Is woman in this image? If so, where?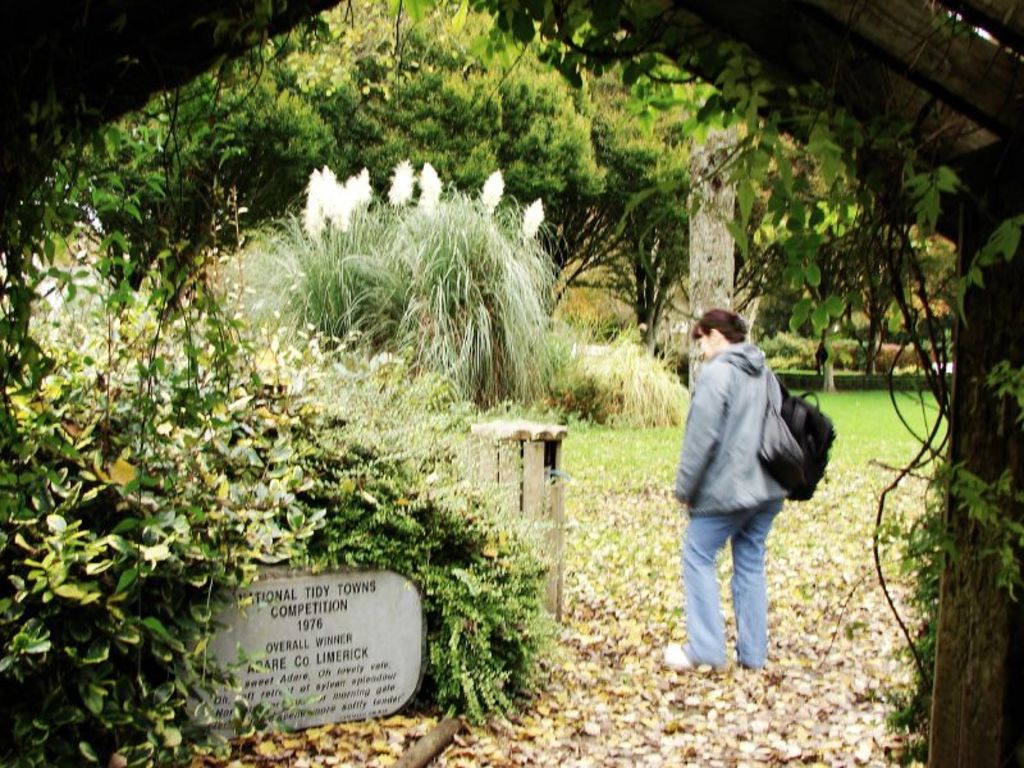
Yes, at l=658, t=305, r=788, b=675.
